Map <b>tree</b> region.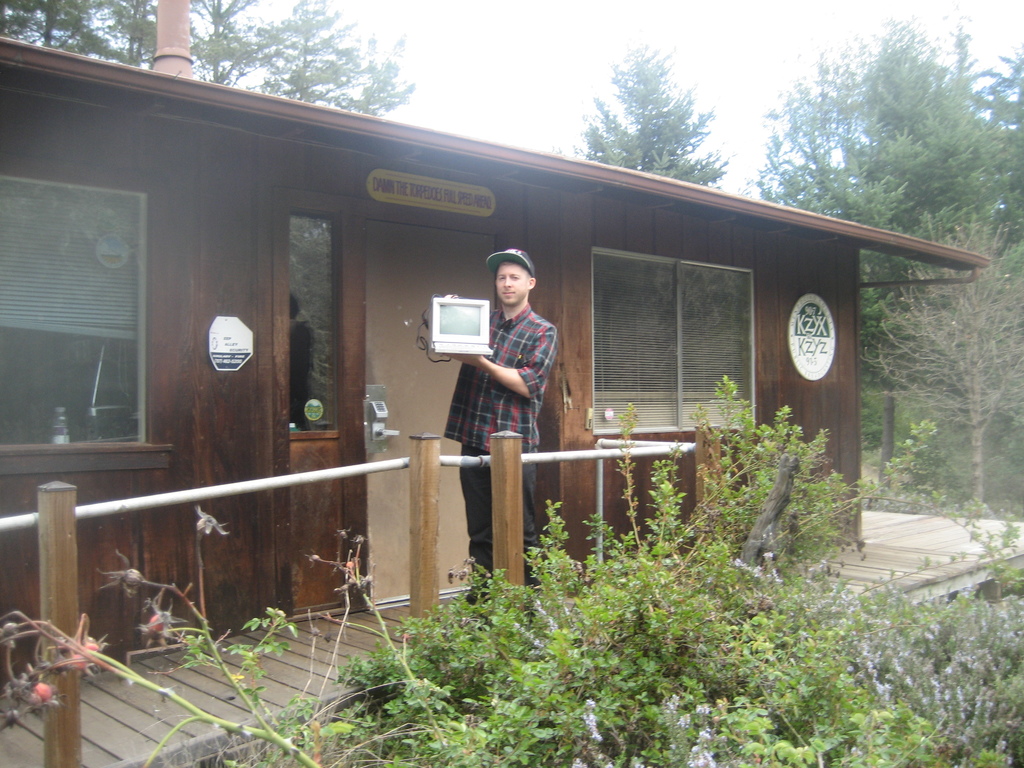
Mapped to 550/39/739/191.
